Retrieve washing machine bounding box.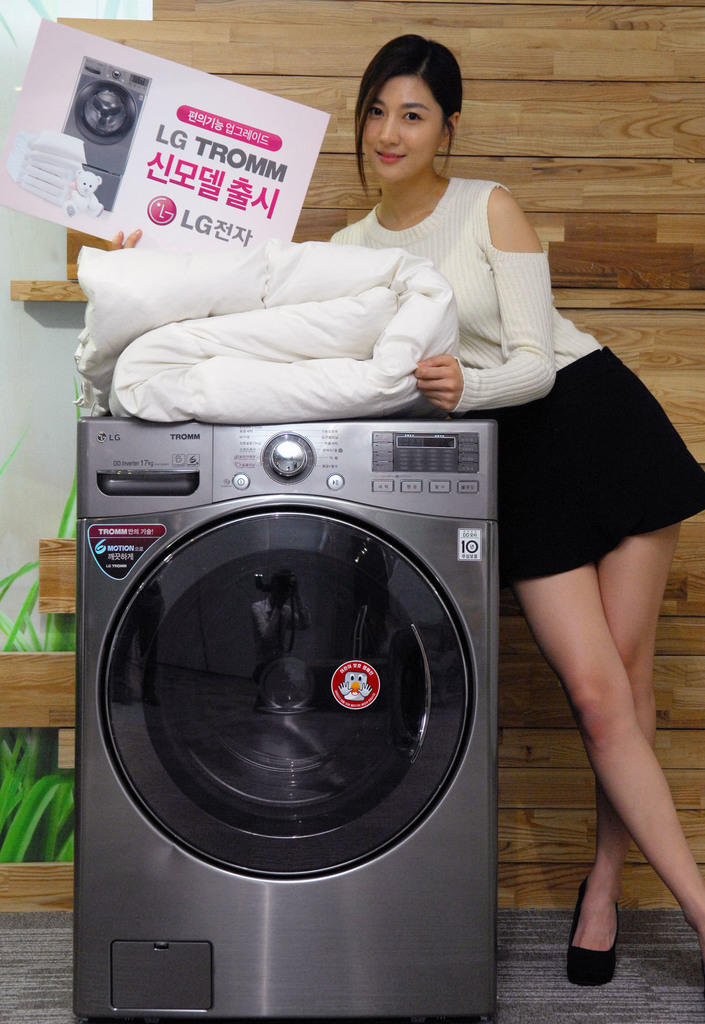
Bounding box: box=[51, 45, 156, 216].
